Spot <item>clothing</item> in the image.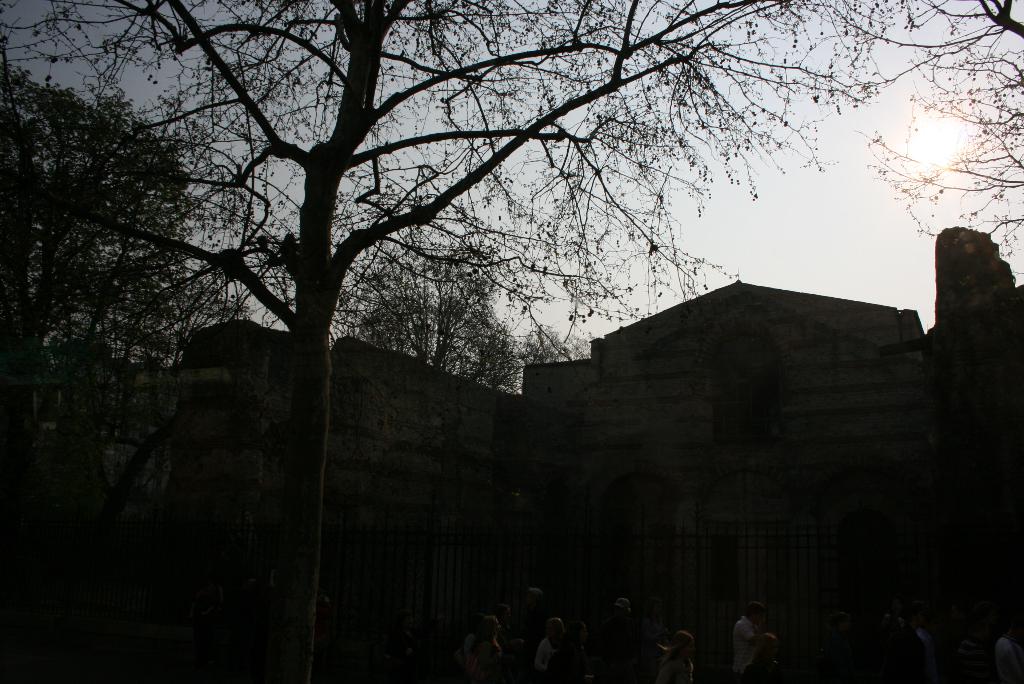
<item>clothing</item> found at 462 631 473 658.
